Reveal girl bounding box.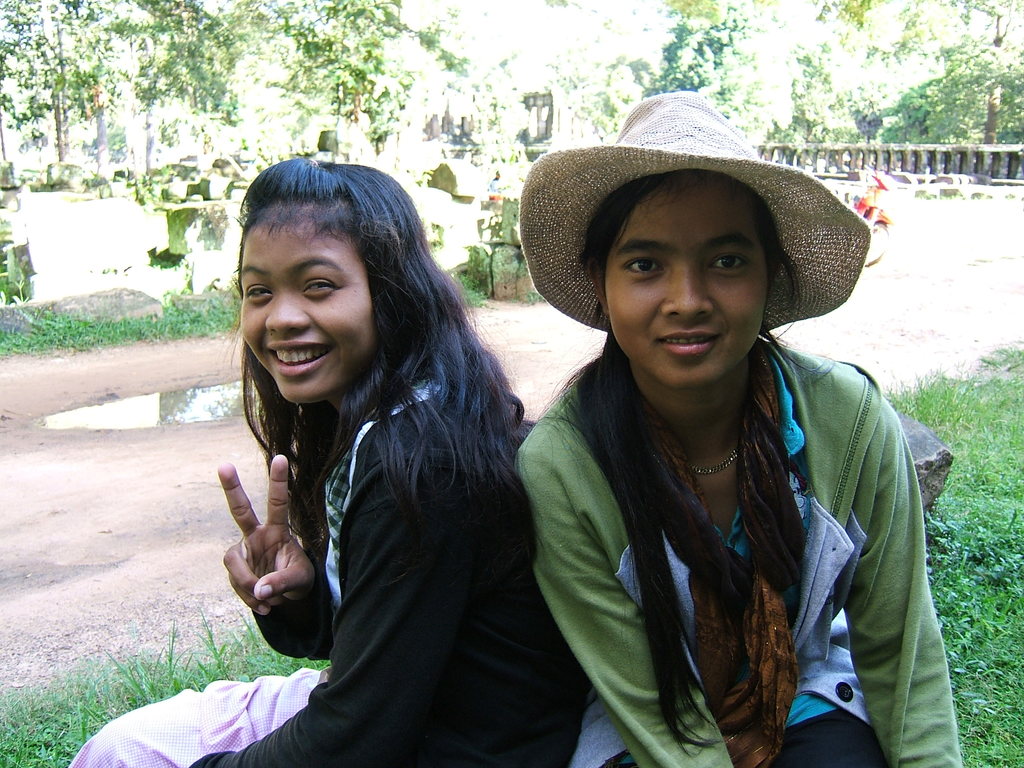
Revealed: rect(508, 86, 970, 767).
